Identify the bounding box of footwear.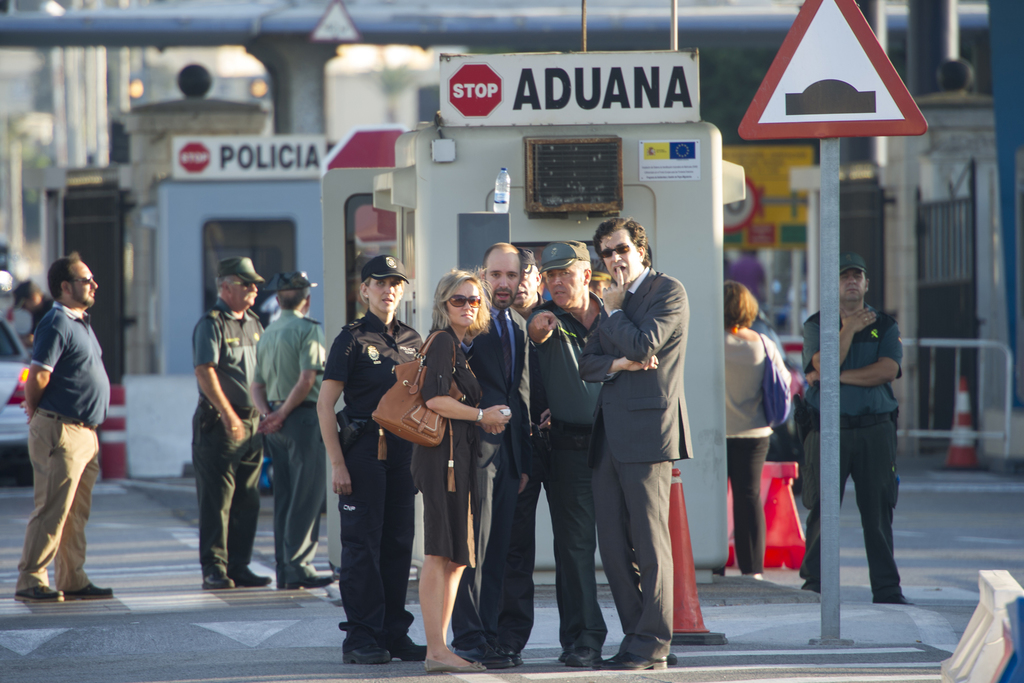
(556, 645, 570, 664).
